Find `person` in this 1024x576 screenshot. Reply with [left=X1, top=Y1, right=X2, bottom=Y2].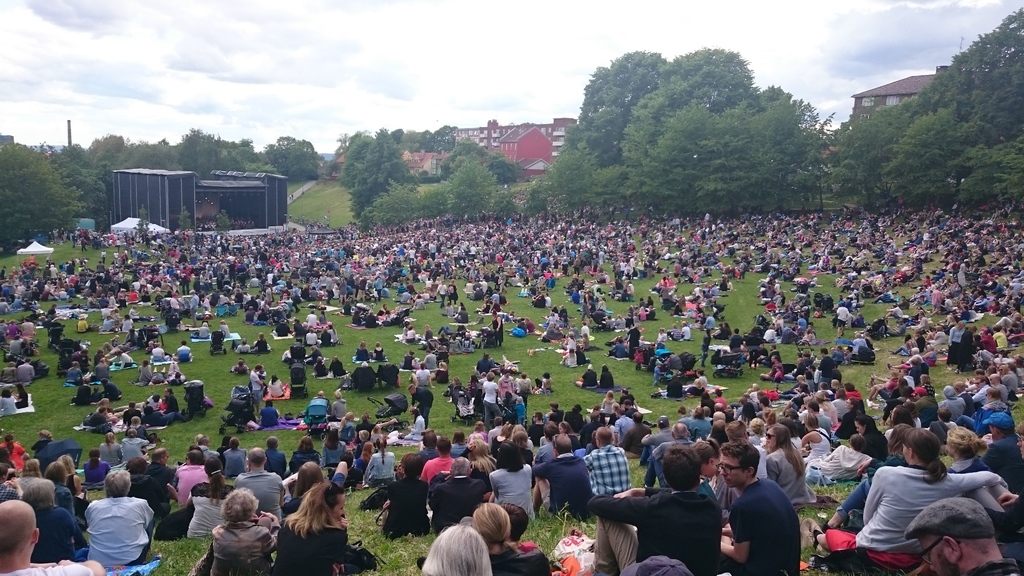
[left=984, top=372, right=1012, bottom=411].
